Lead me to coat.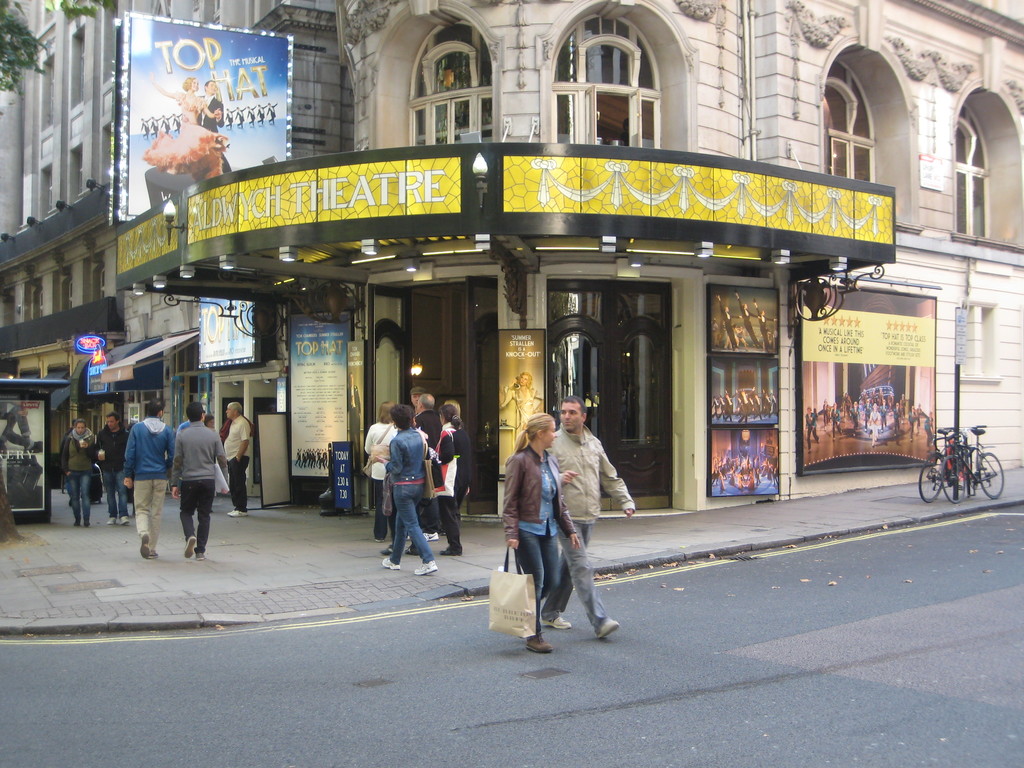
Lead to (left=127, top=419, right=173, bottom=480).
